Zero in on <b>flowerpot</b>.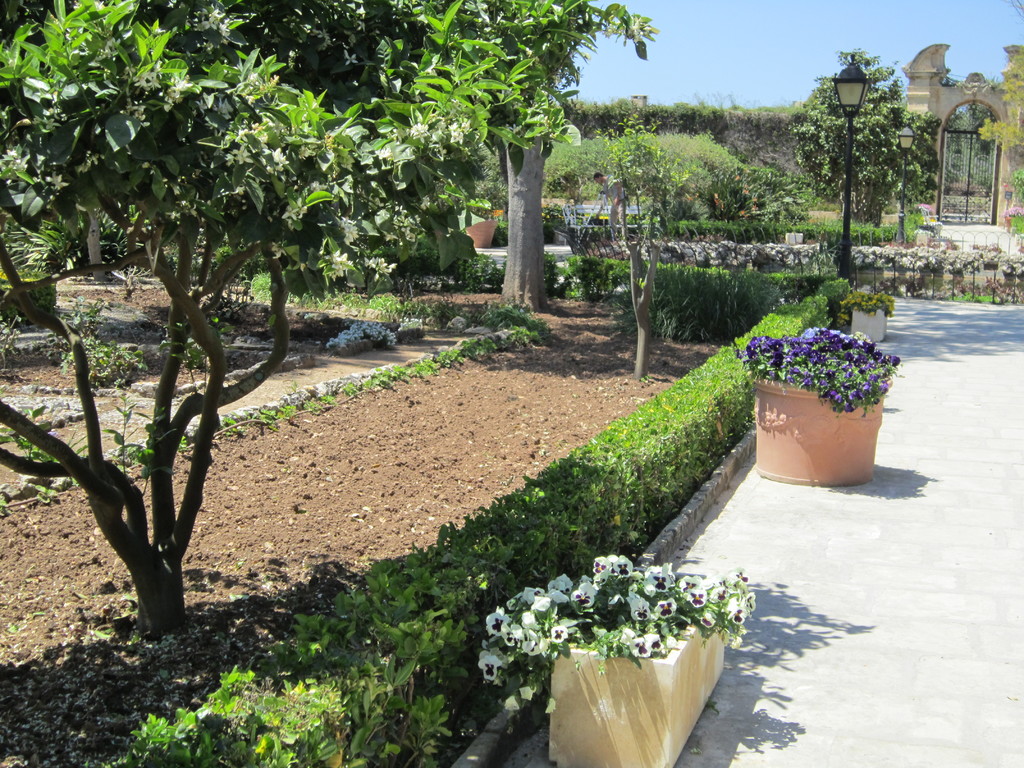
Zeroed in: left=851, top=307, right=886, bottom=344.
